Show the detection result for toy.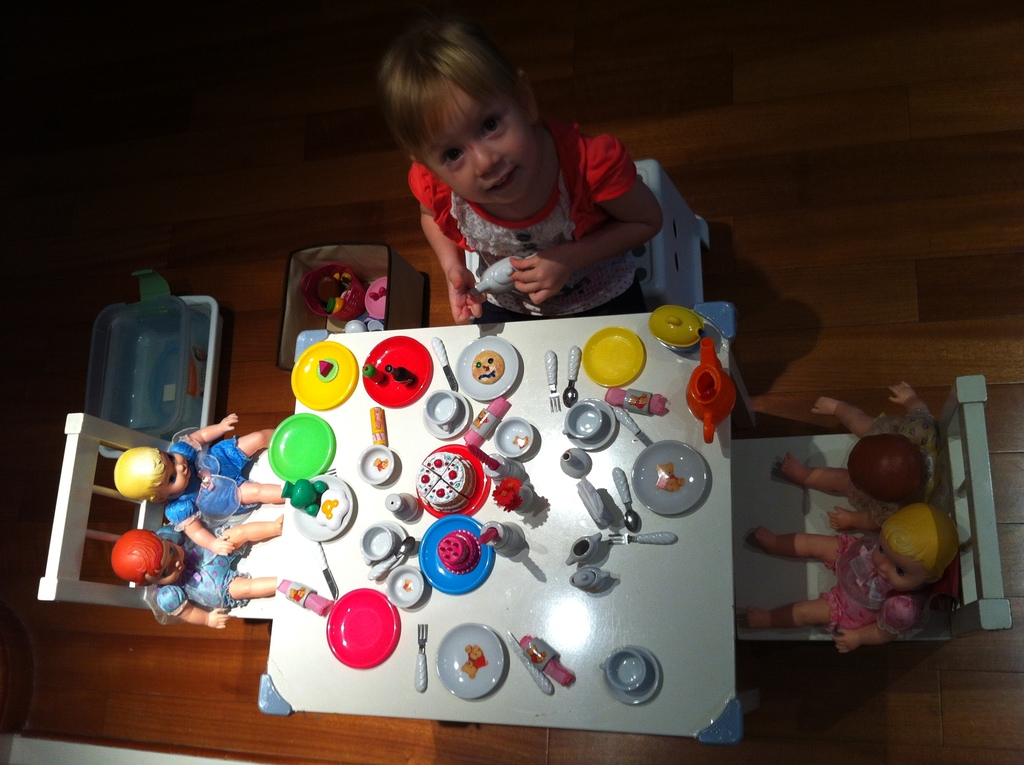
[365, 364, 384, 383].
